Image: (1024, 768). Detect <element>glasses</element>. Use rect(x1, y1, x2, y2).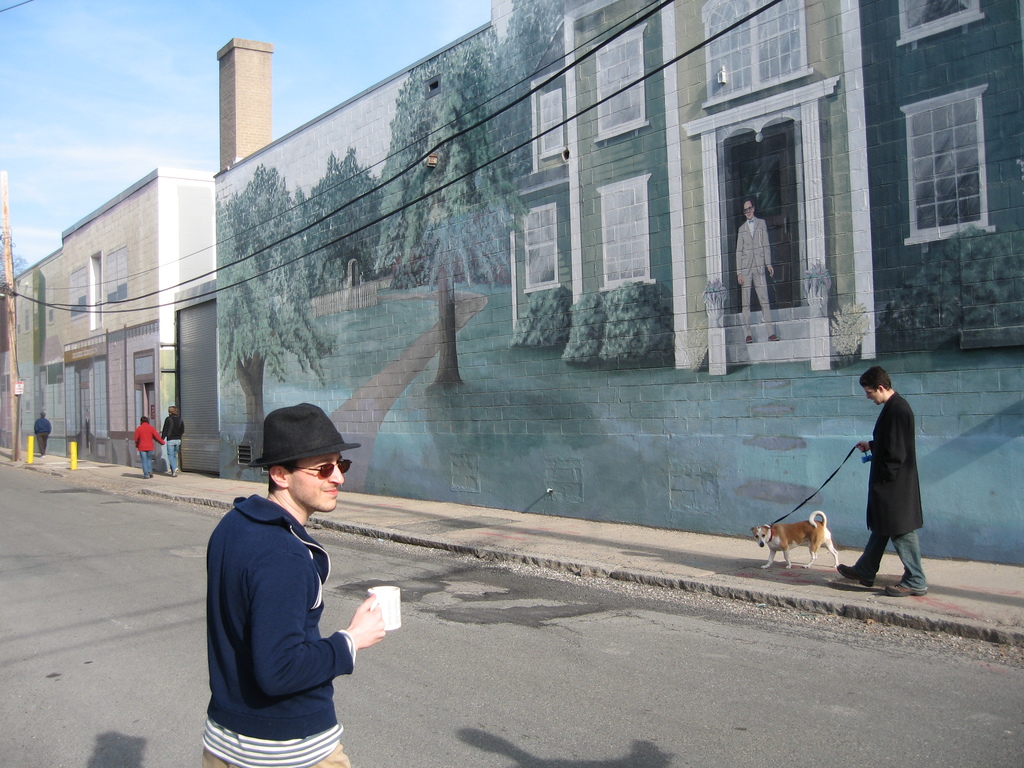
rect(280, 458, 352, 480).
